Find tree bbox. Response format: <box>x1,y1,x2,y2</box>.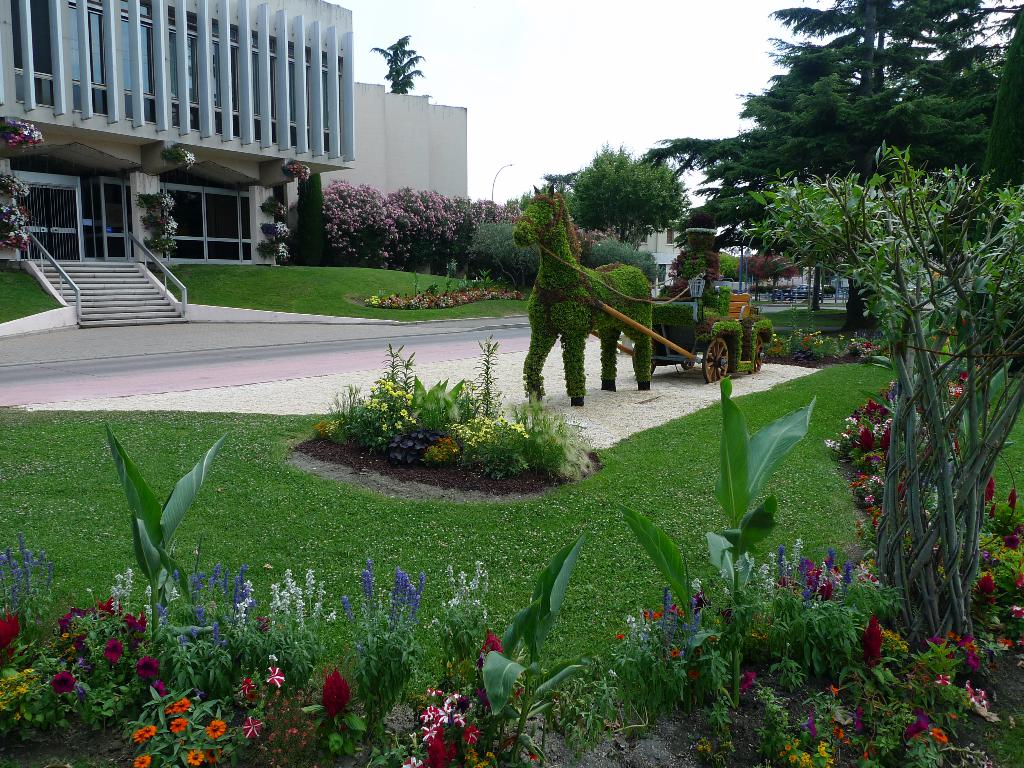
<box>566,150,684,249</box>.
